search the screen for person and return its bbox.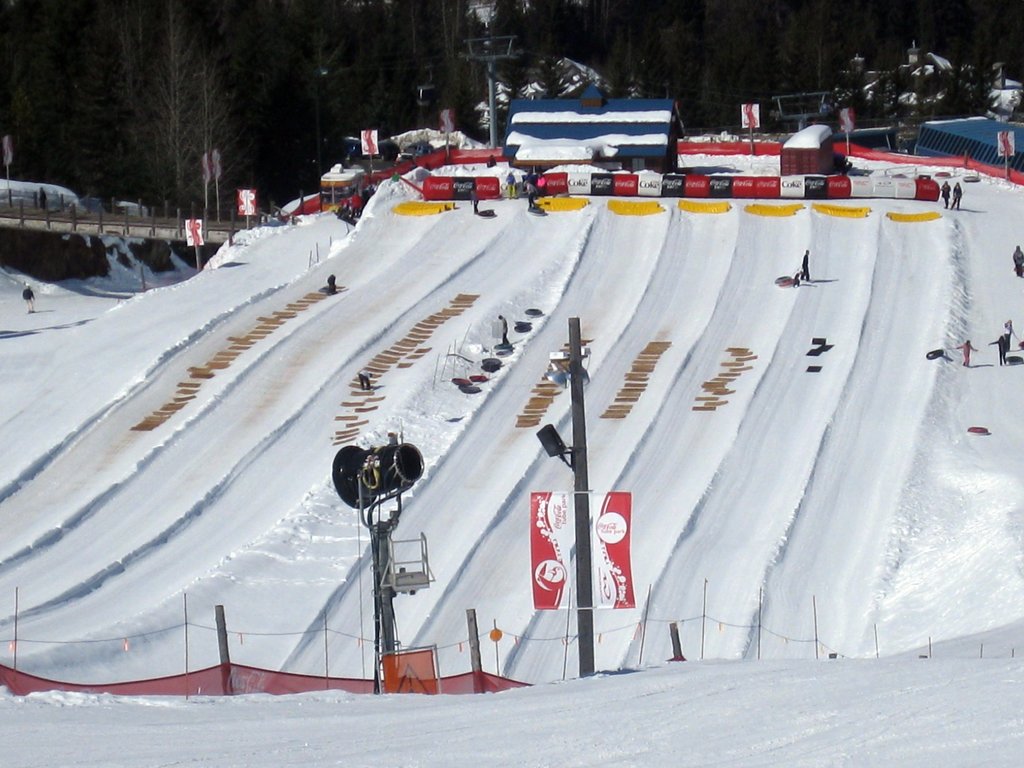
Found: (467,188,483,213).
